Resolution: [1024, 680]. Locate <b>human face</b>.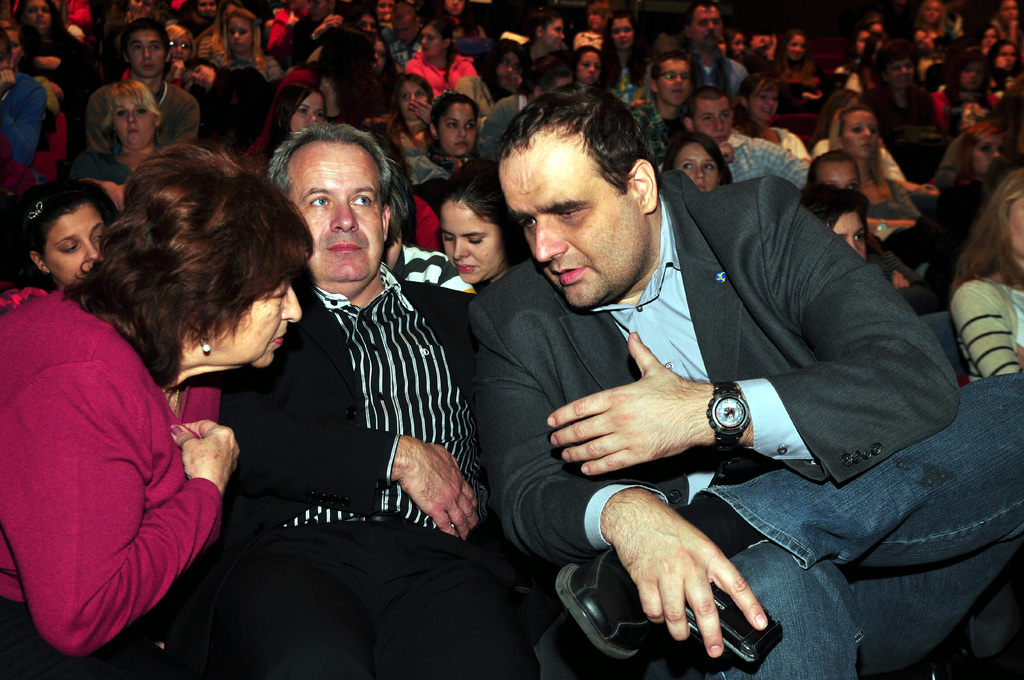
l=405, t=82, r=429, b=123.
